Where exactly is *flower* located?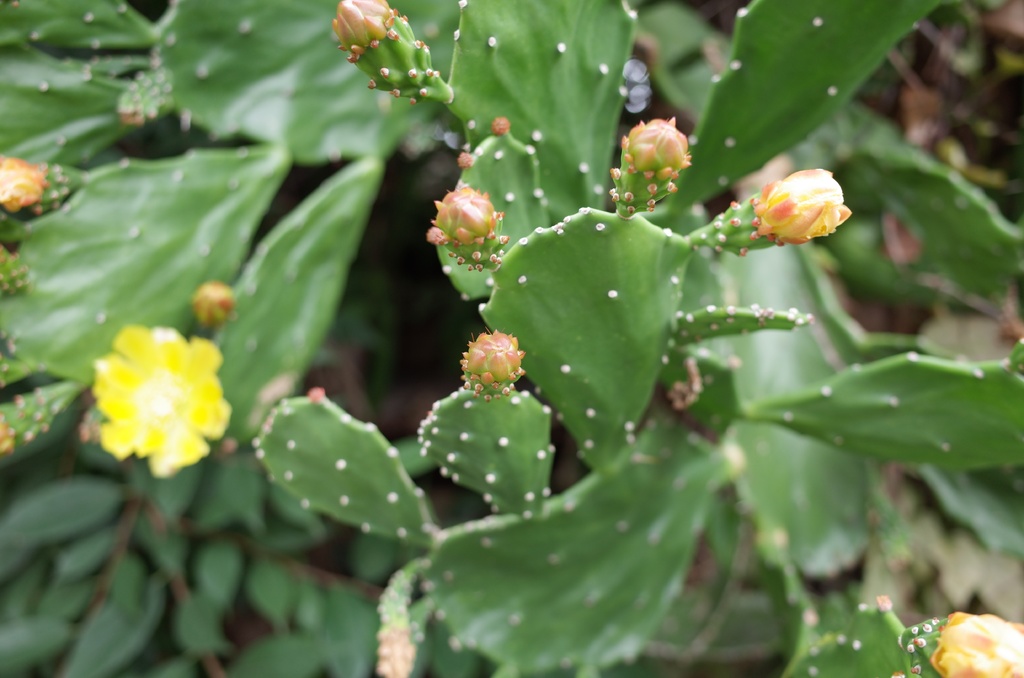
Its bounding box is locate(0, 155, 45, 214).
